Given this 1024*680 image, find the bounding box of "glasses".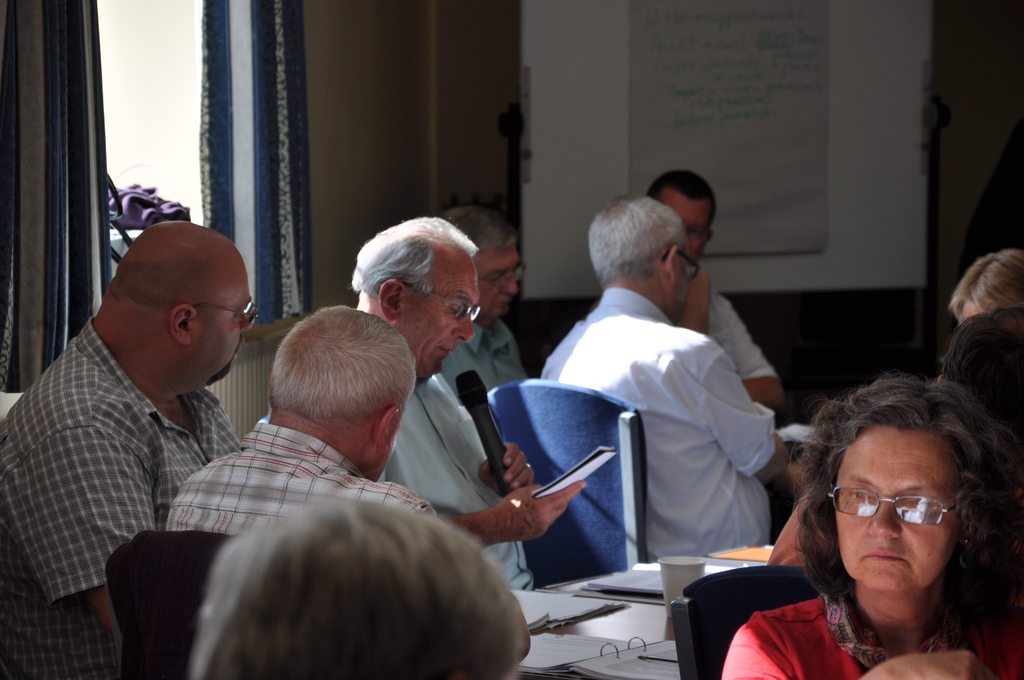
left=477, top=259, right=531, bottom=291.
